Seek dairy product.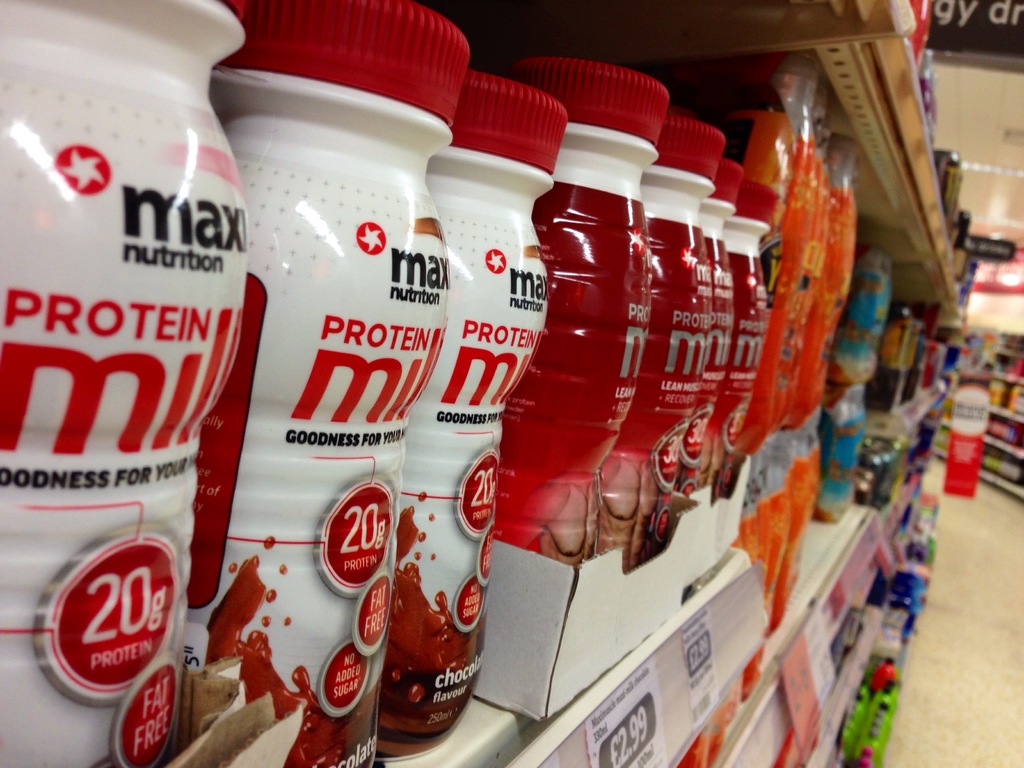
<bbox>184, 81, 437, 767</bbox>.
